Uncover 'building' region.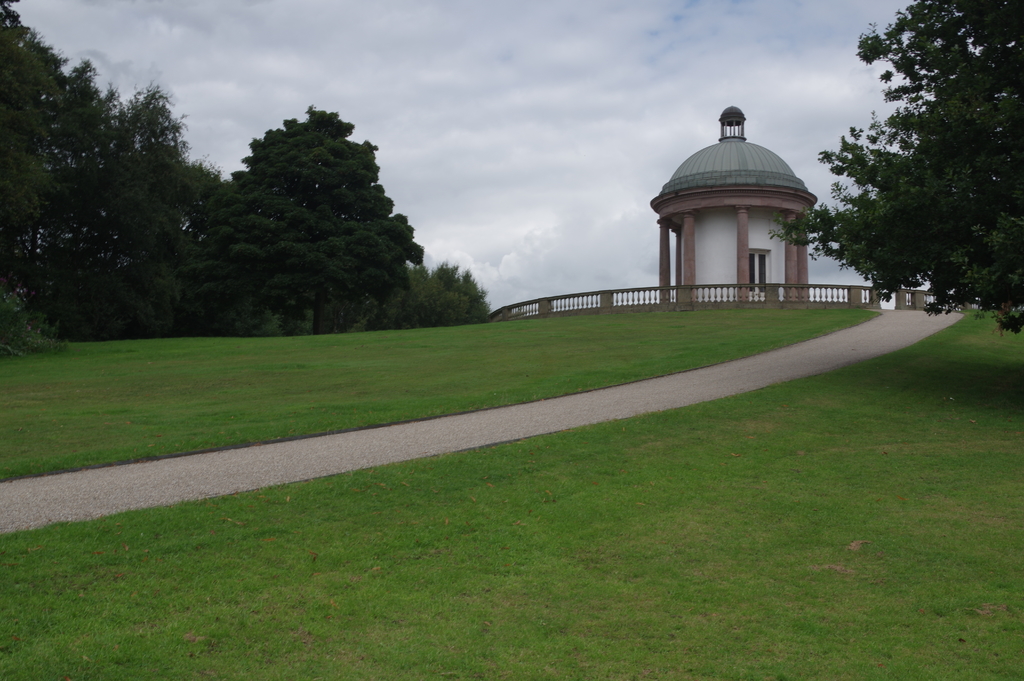
Uncovered: 648, 104, 820, 302.
